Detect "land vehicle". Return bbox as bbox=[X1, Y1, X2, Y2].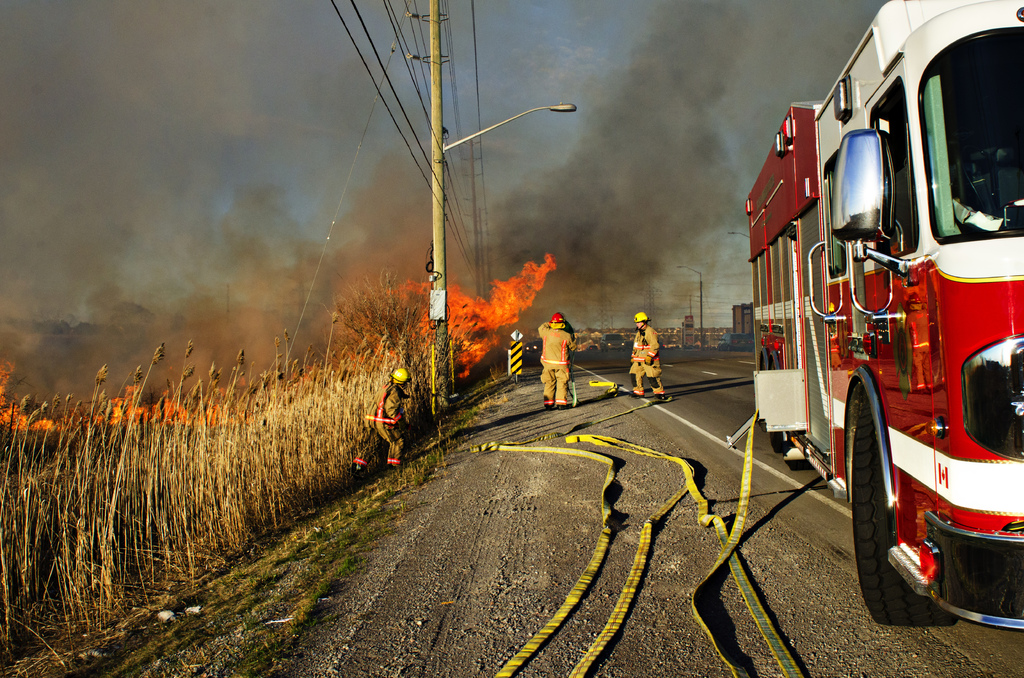
bbox=[596, 332, 623, 349].
